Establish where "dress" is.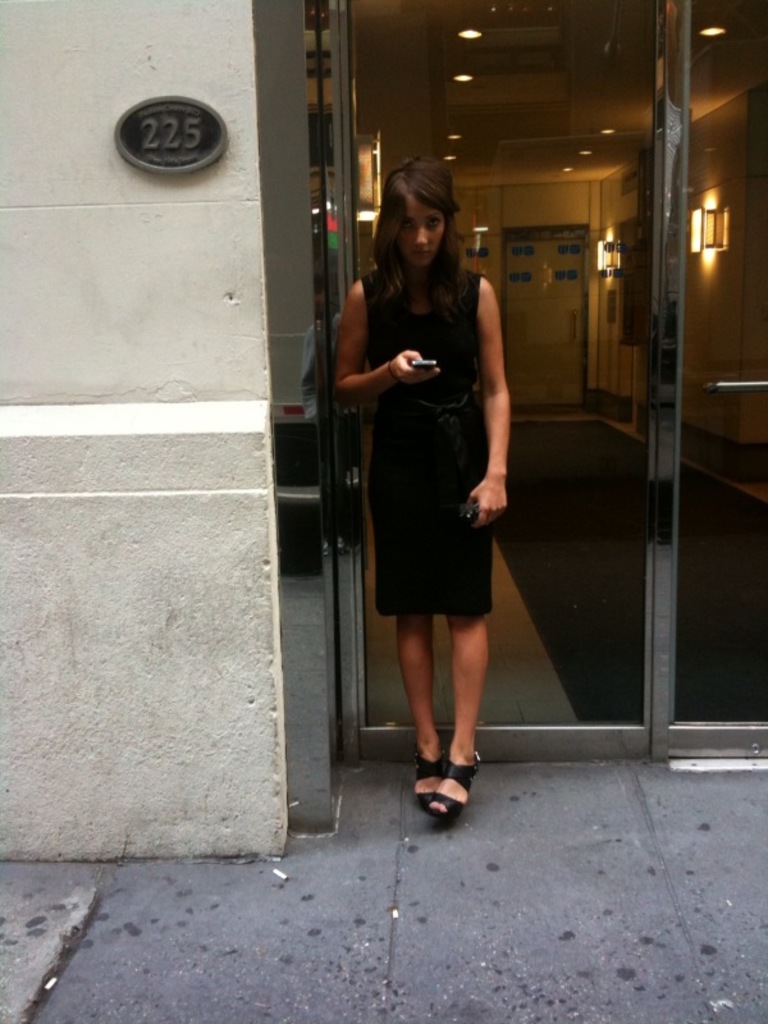
Established at left=361, top=269, right=499, bottom=623.
